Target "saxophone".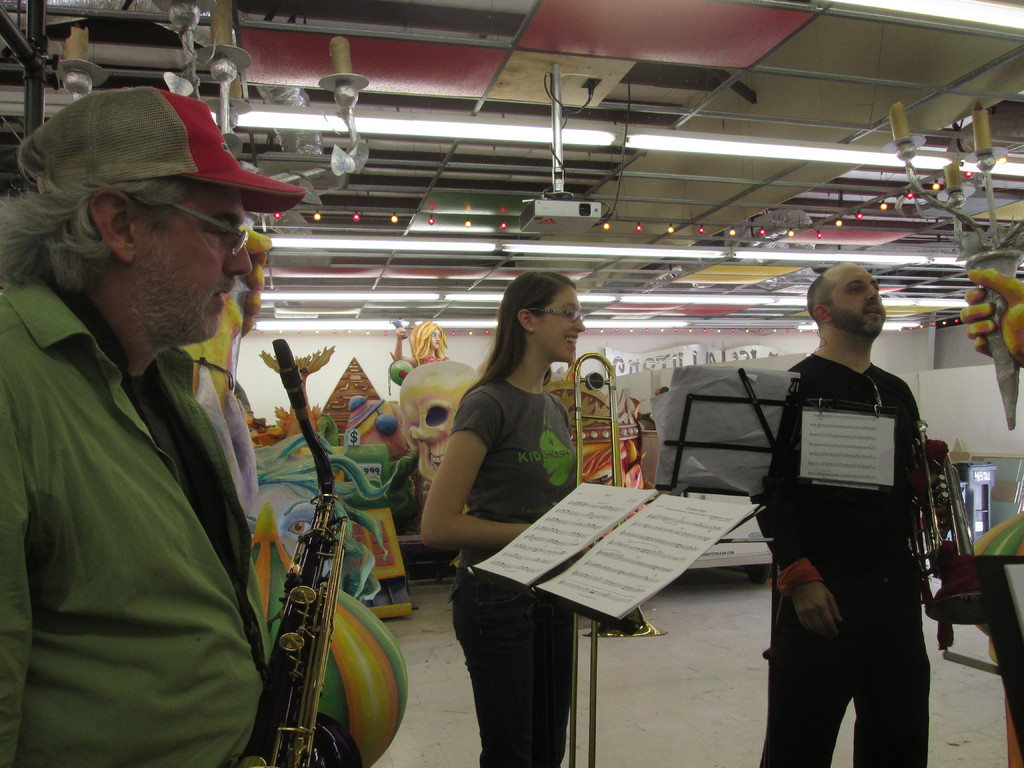
Target region: 245, 355, 387, 767.
